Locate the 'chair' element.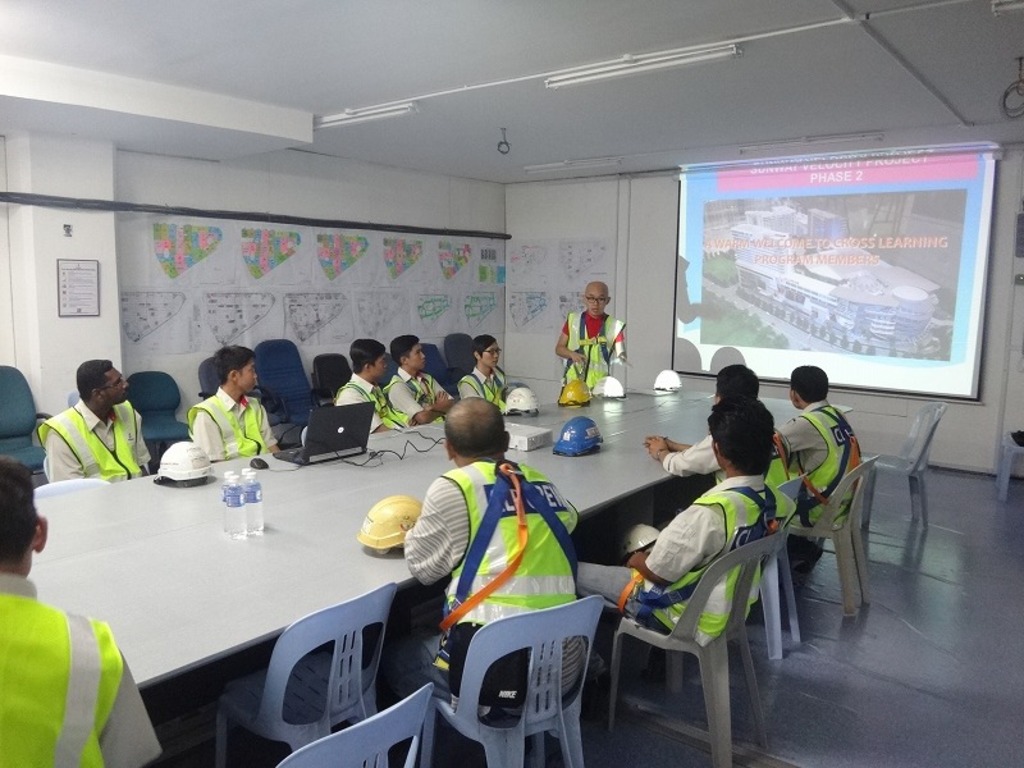
Element bbox: pyautogui.locateOnScreen(997, 428, 1023, 500).
